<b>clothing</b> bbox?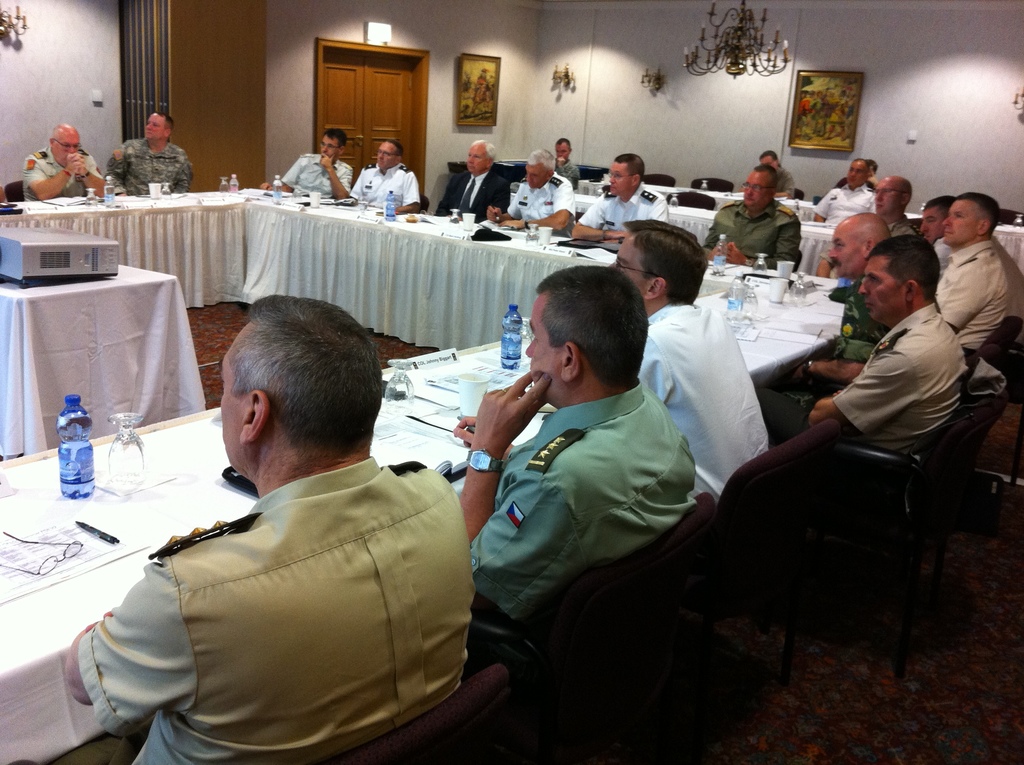
(774, 167, 795, 197)
